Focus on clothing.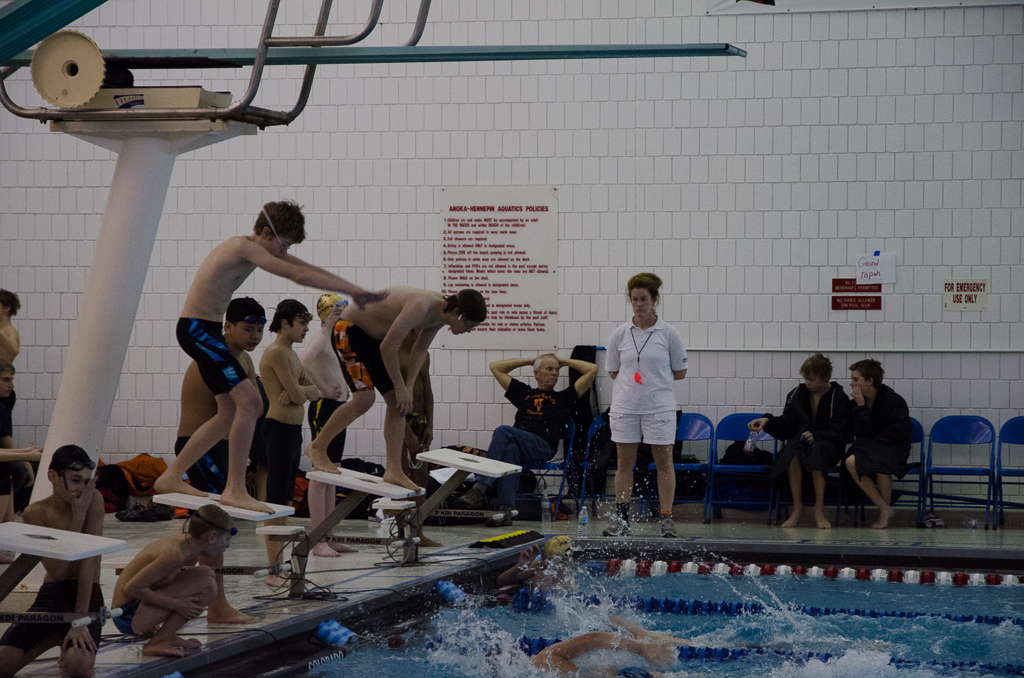
Focused at <bbox>110, 594, 140, 636</bbox>.
